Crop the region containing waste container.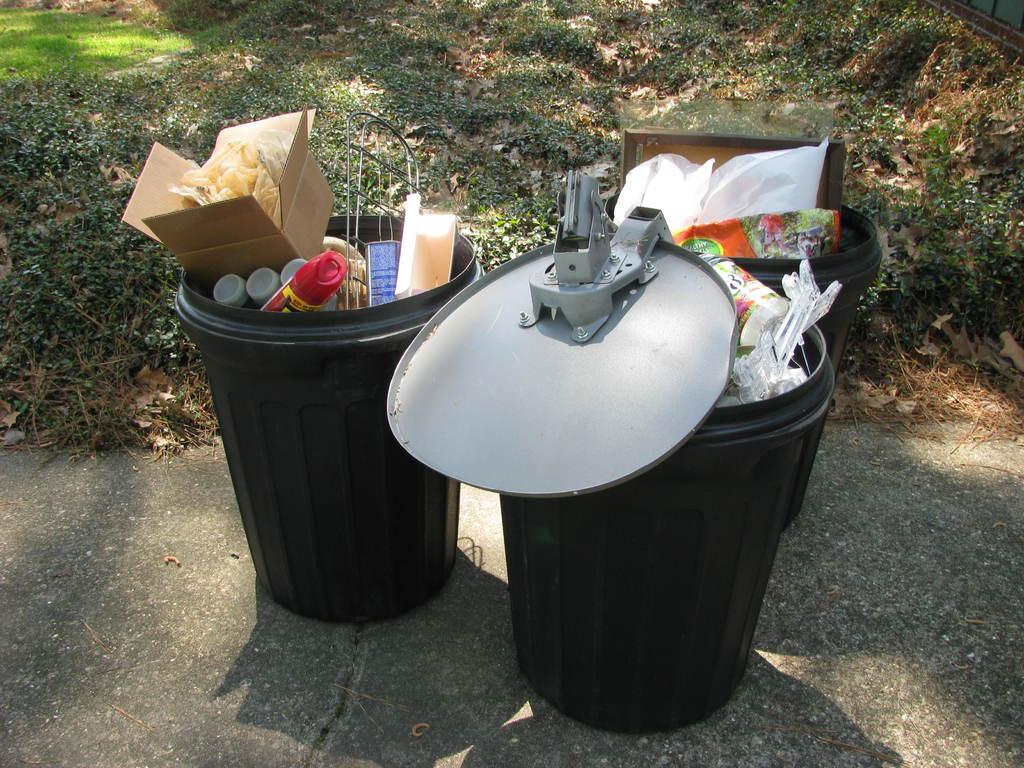
Crop region: BBox(167, 212, 493, 622).
